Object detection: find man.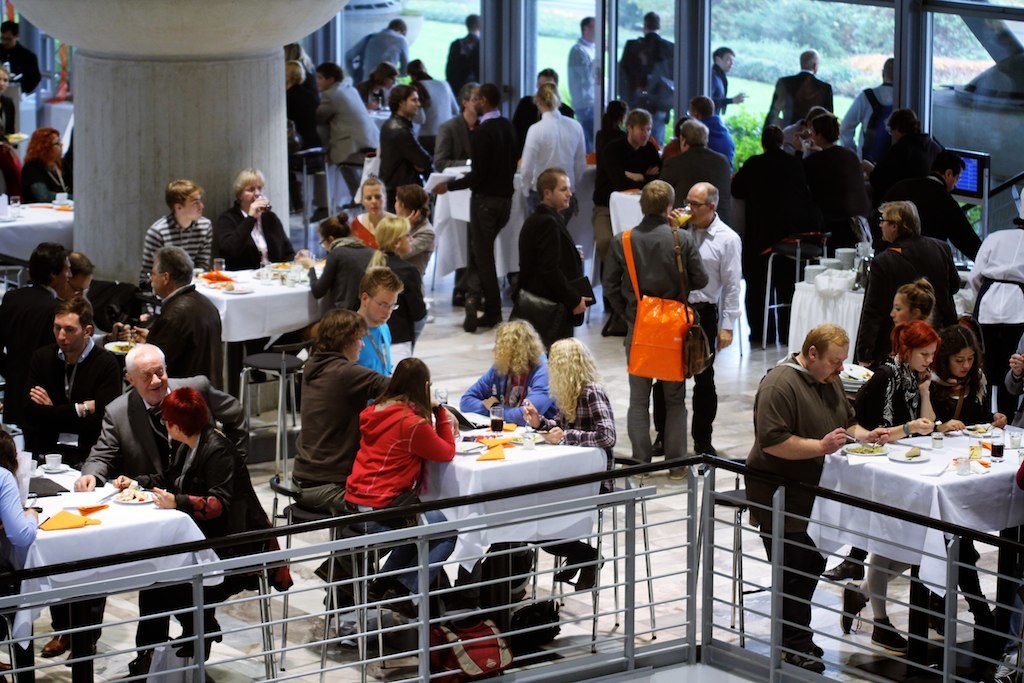
{"x1": 512, "y1": 167, "x2": 593, "y2": 360}.
